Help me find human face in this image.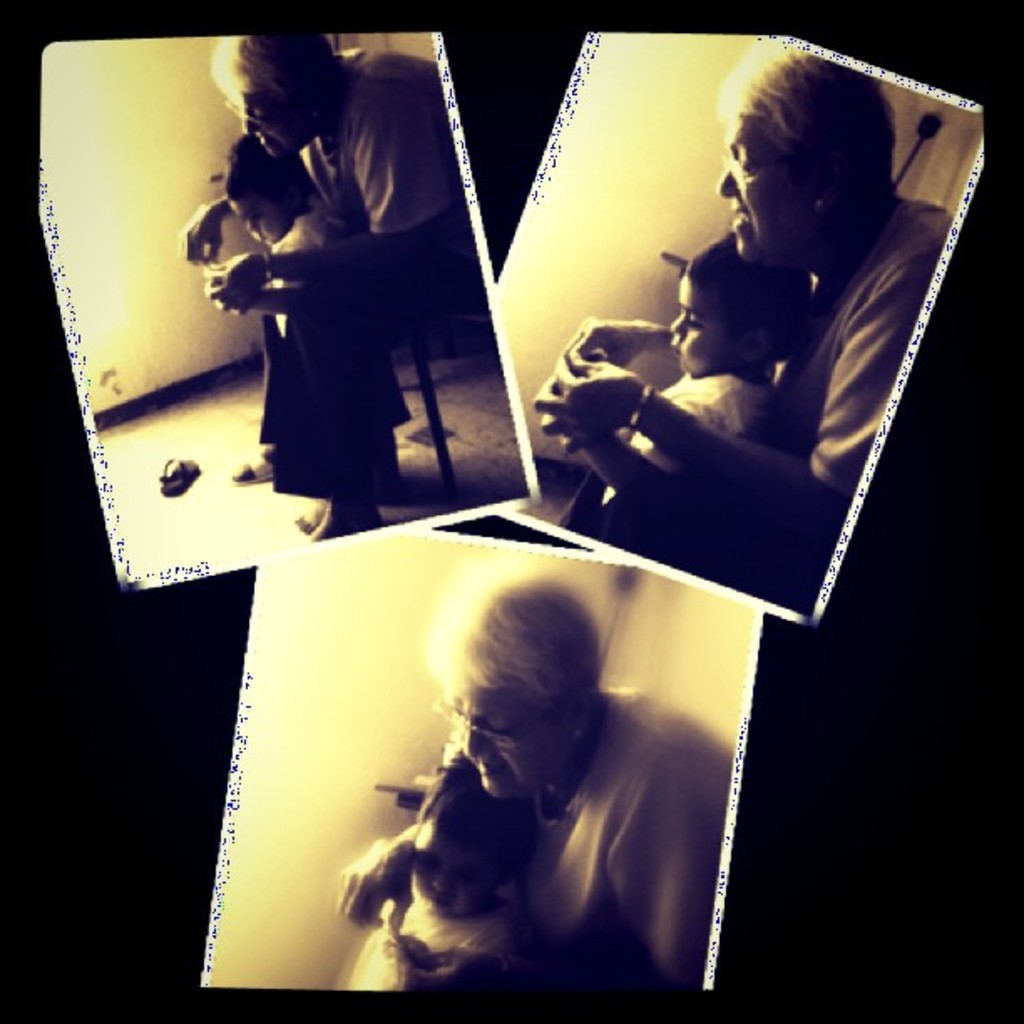
Found it: 664:266:730:388.
